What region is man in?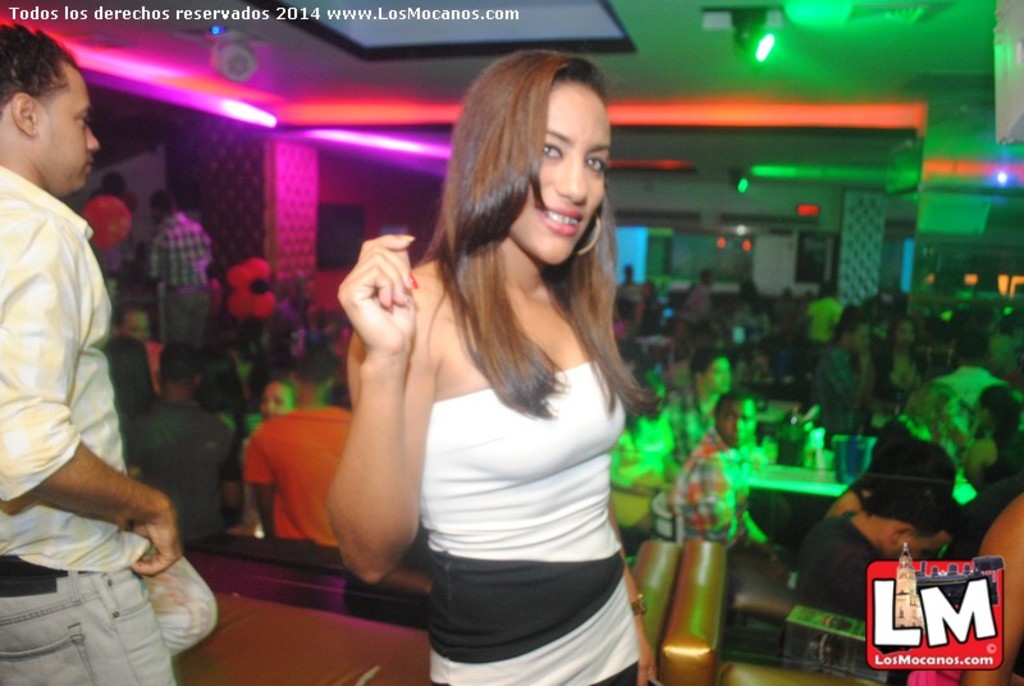
(778, 471, 965, 676).
